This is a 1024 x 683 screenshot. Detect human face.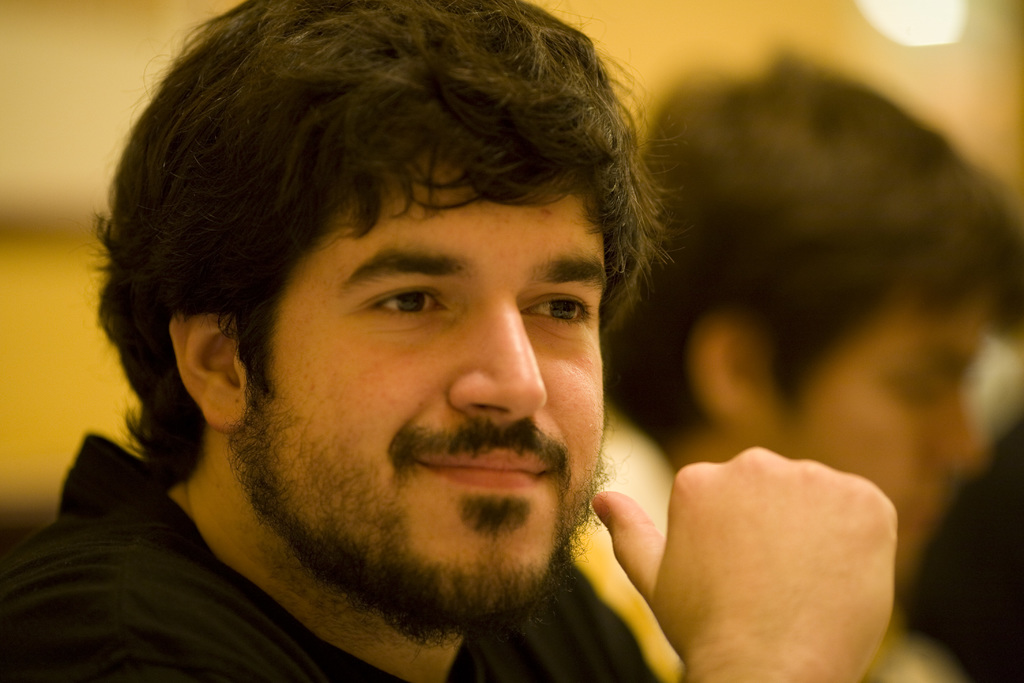
bbox=(244, 148, 605, 617).
